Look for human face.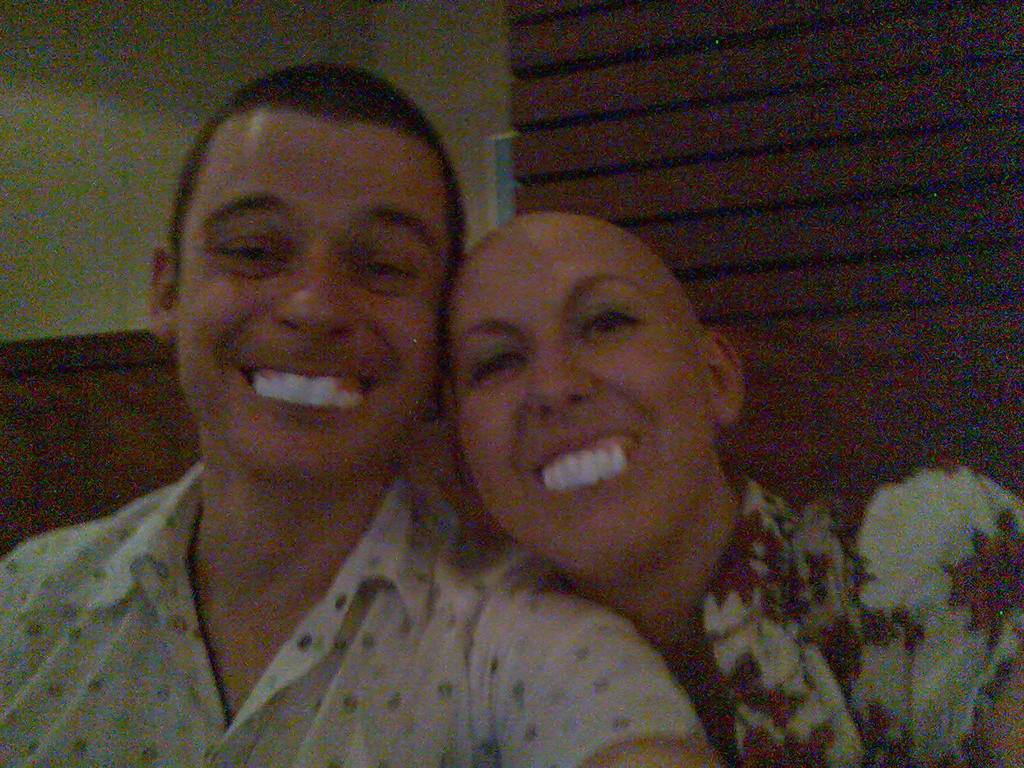
Found: detection(173, 106, 447, 472).
